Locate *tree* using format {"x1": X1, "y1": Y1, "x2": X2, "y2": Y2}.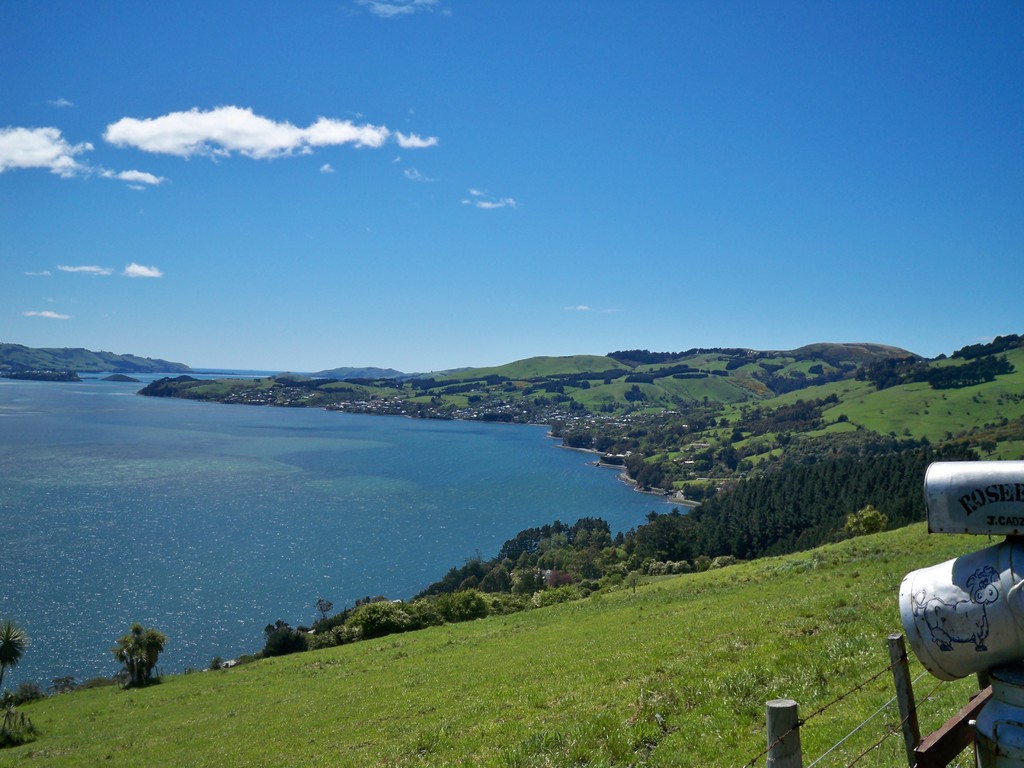
{"x1": 106, "y1": 618, "x2": 171, "y2": 691}.
